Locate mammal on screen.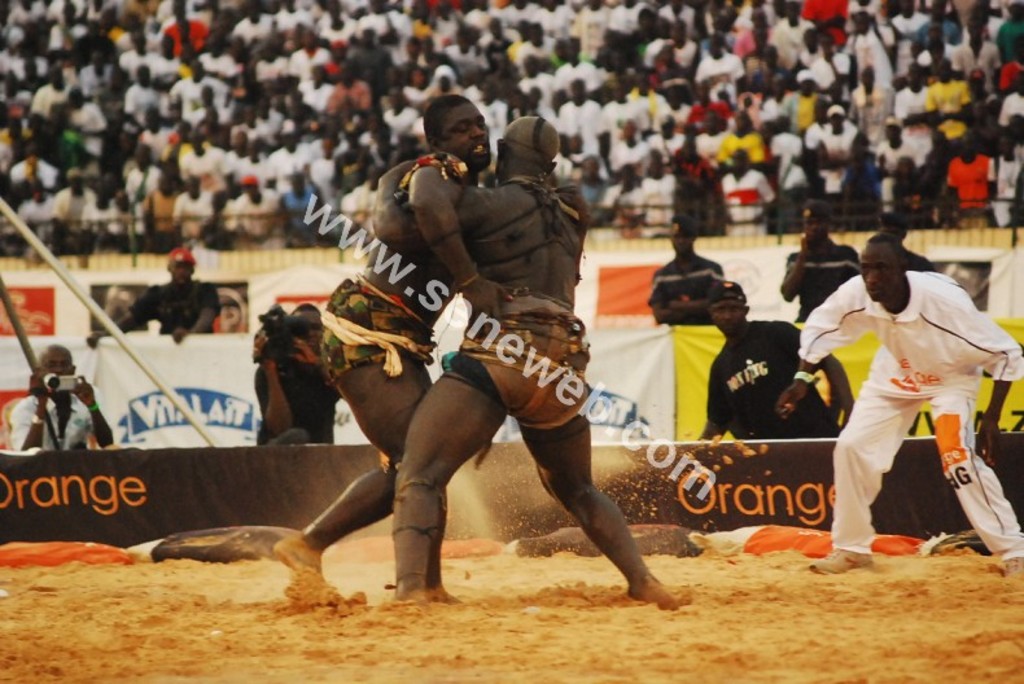
On screen at x1=648, y1=212, x2=727, y2=325.
